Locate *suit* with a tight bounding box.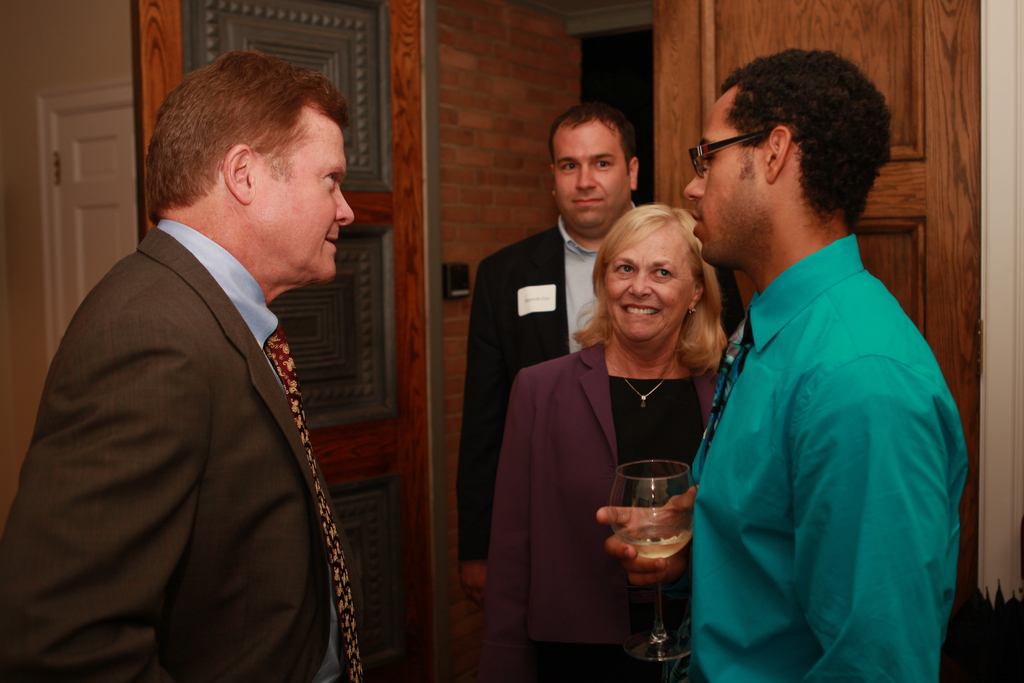
l=28, t=117, r=387, b=674.
